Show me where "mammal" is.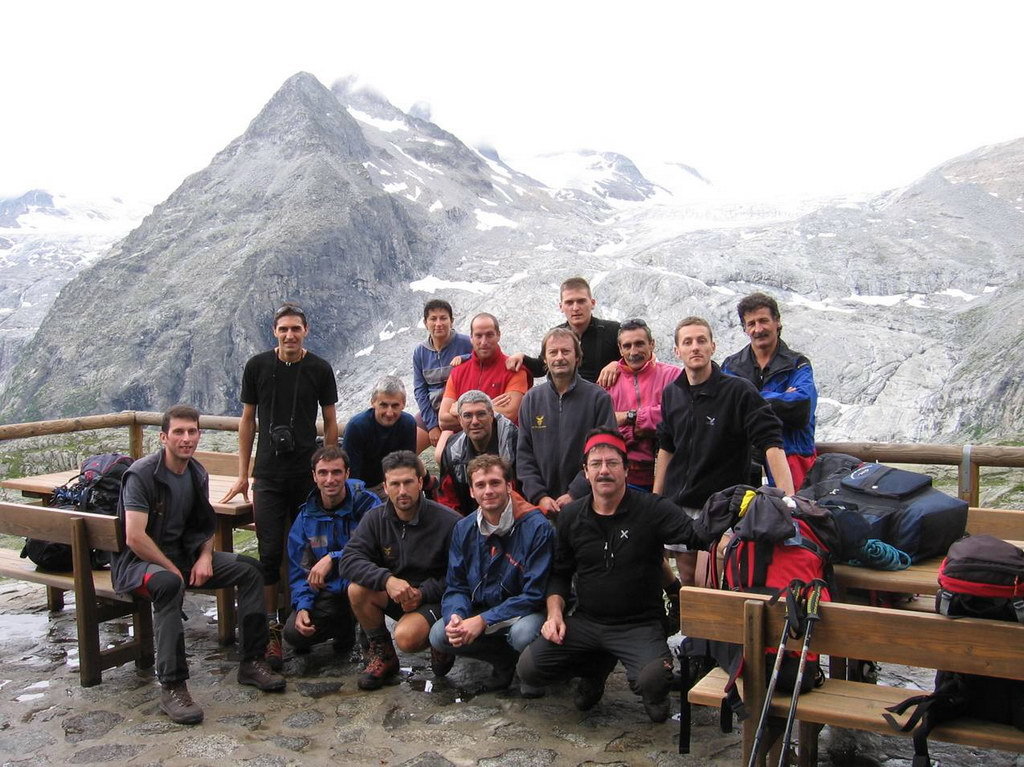
"mammal" is at l=343, t=379, r=420, b=508.
